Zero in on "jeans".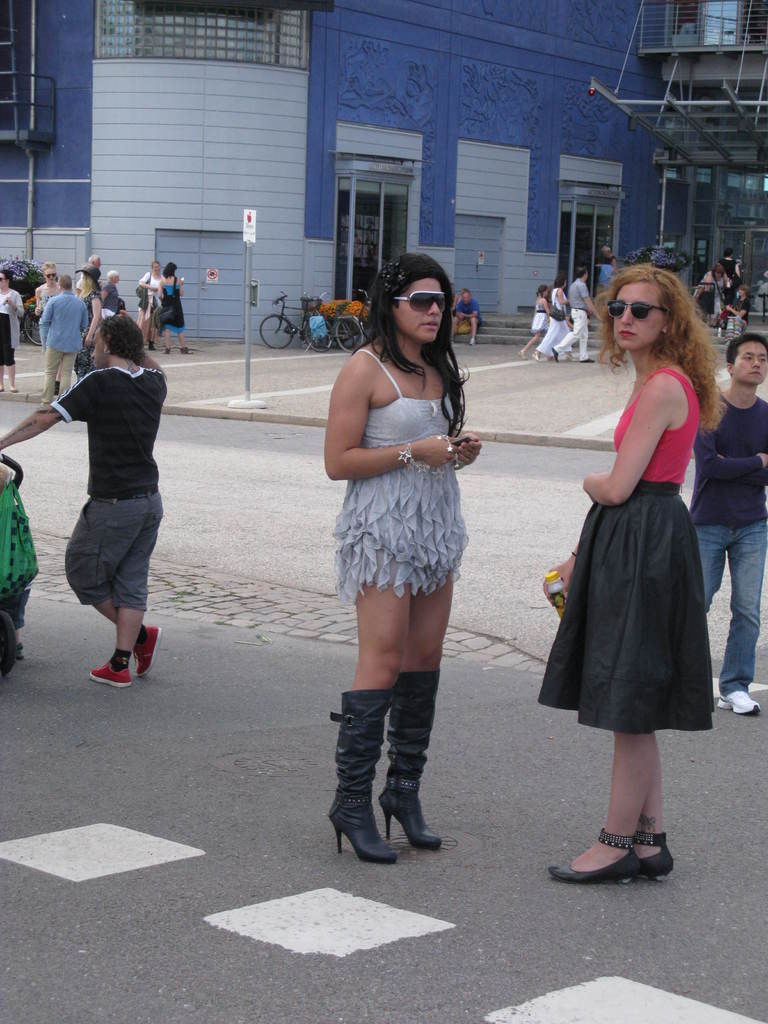
Zeroed in: box(49, 477, 174, 656).
